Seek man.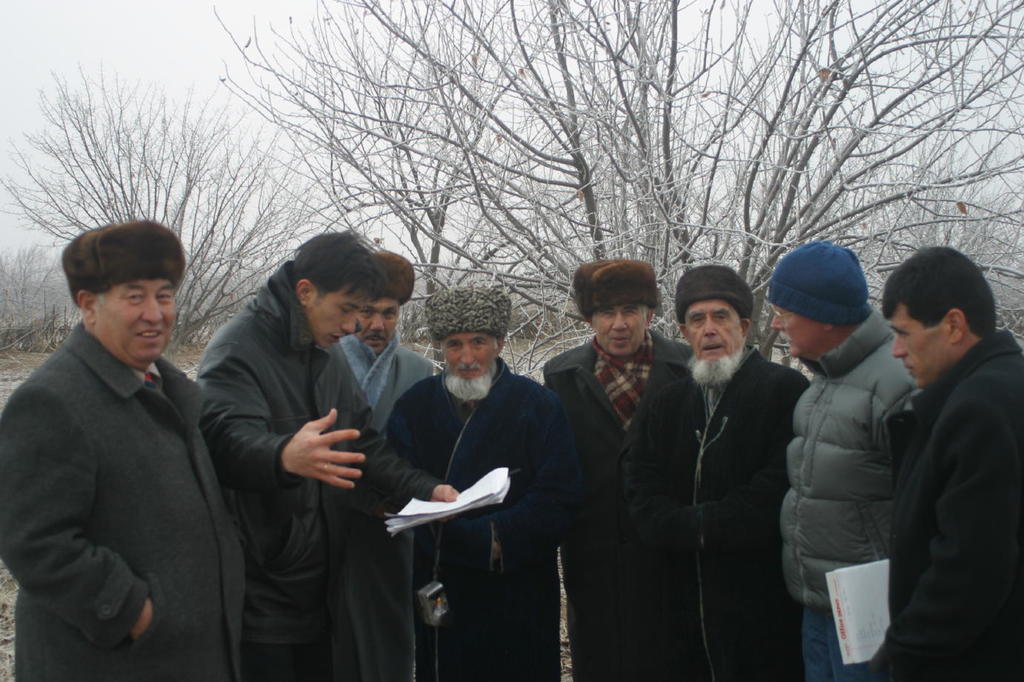
<bbox>868, 247, 1023, 681</bbox>.
